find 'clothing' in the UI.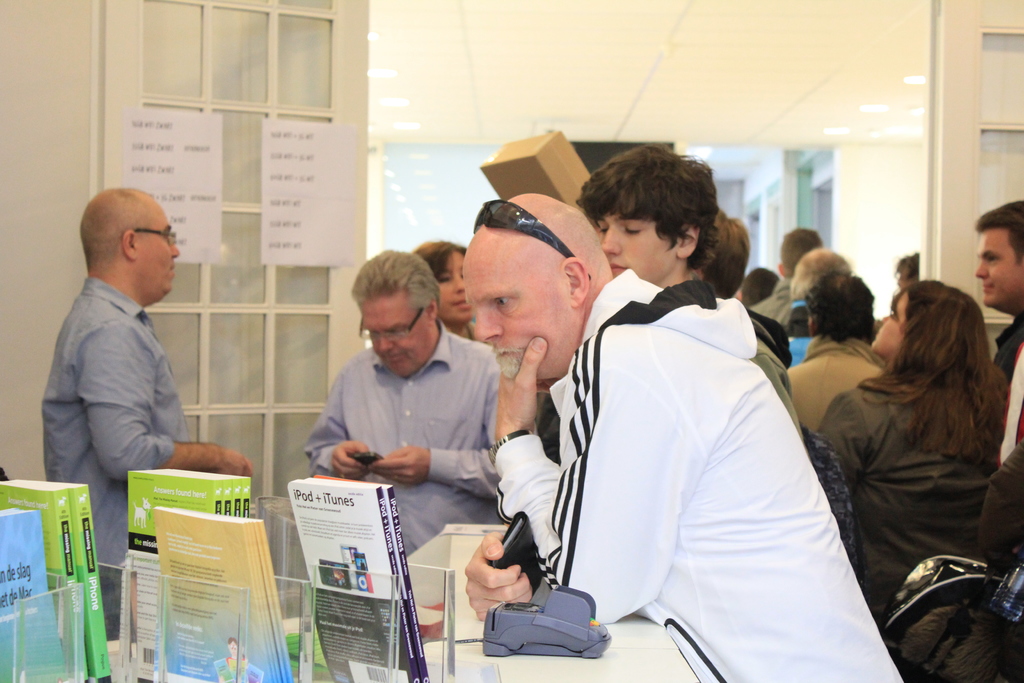
UI element at <box>780,340,884,429</box>.
